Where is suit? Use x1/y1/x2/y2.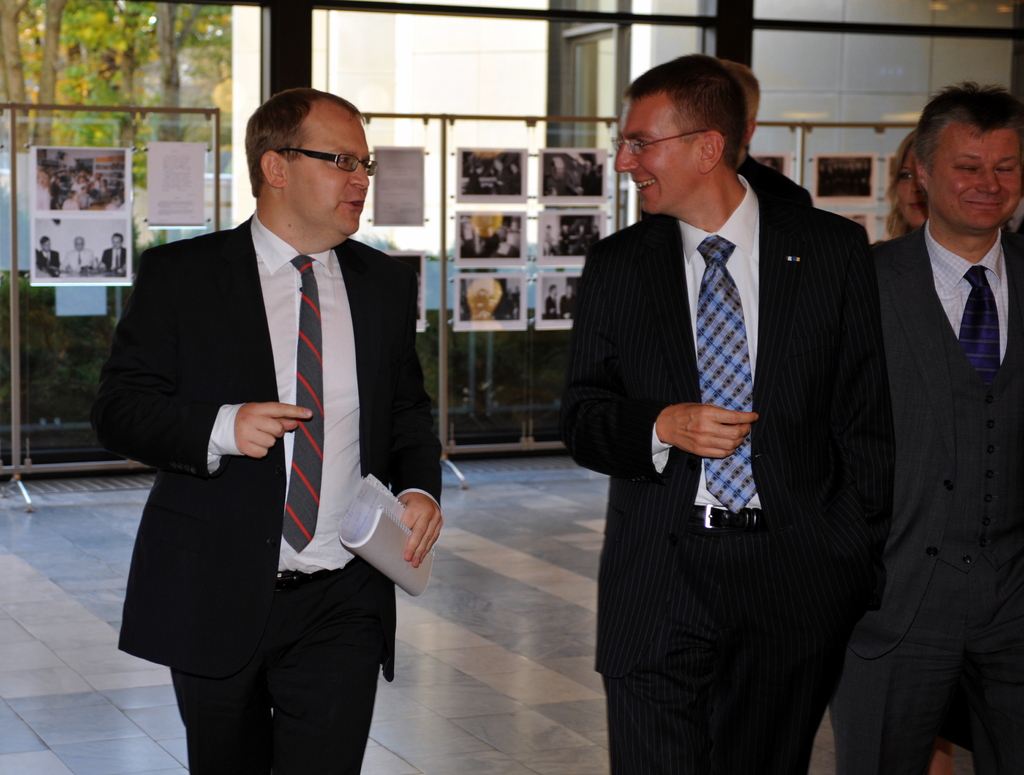
826/214/1023/774.
